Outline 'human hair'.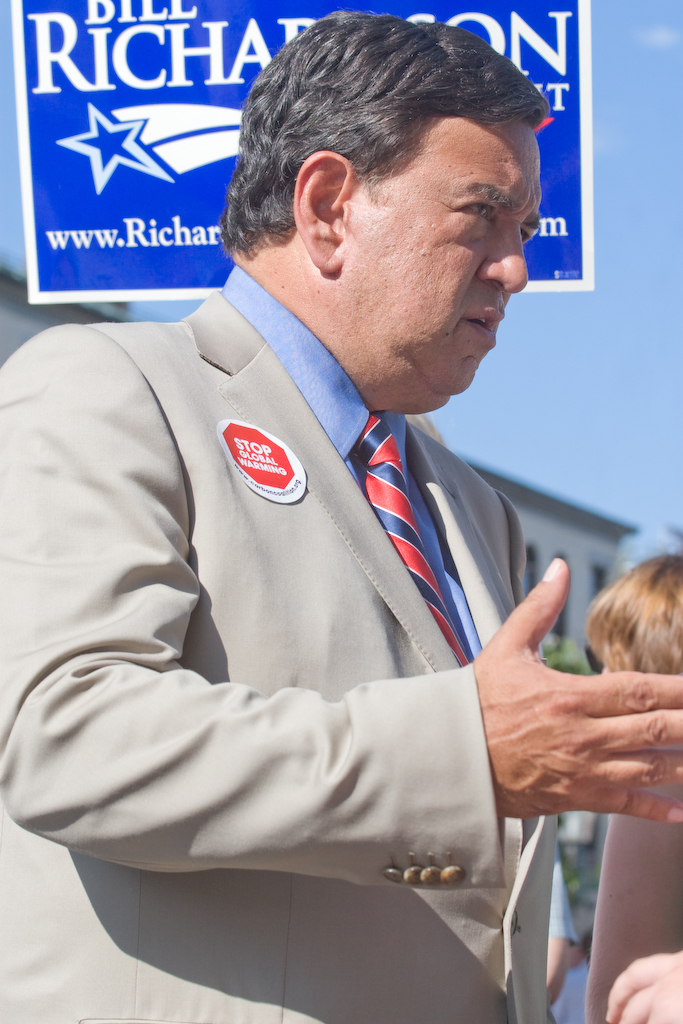
Outline: 580,556,682,666.
